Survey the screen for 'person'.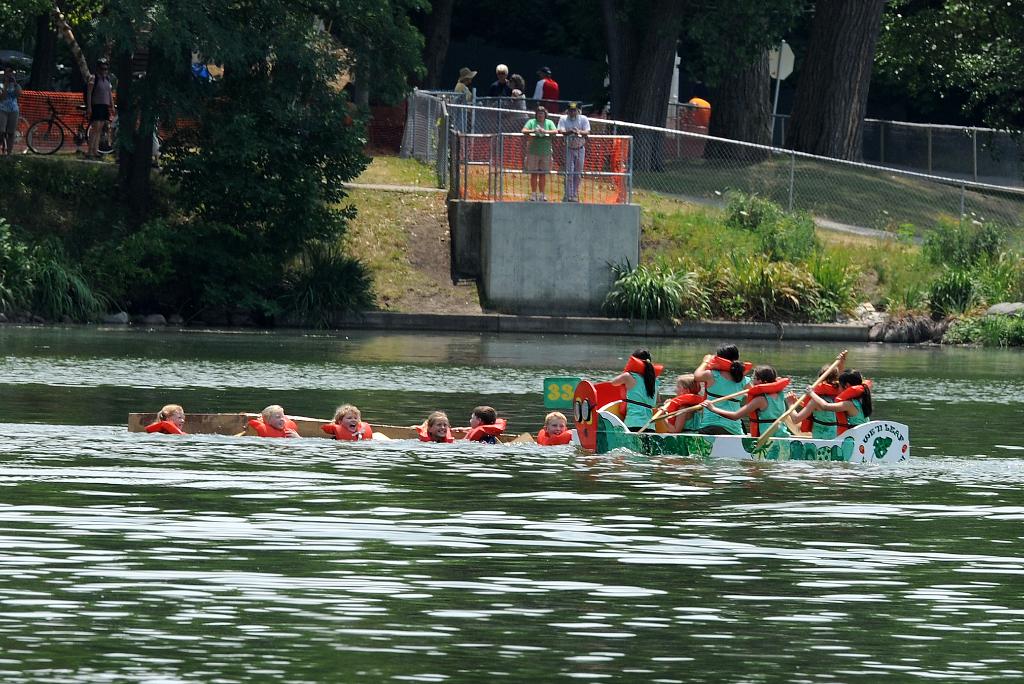
Survey found: Rect(0, 63, 20, 155).
